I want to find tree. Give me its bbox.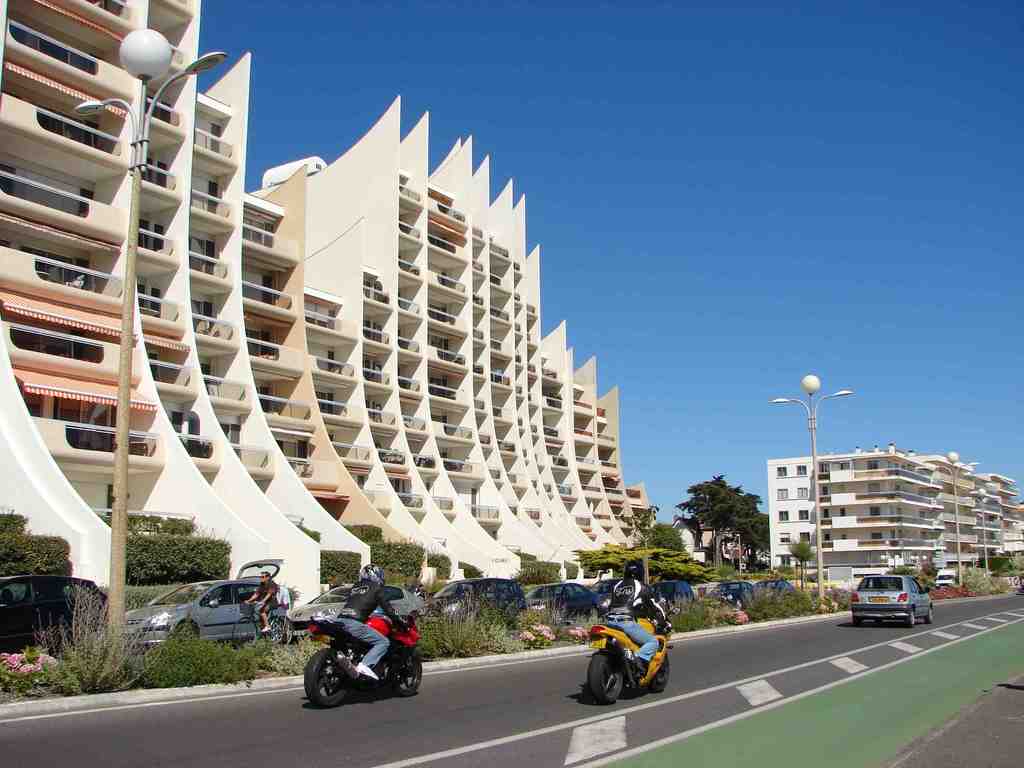
select_region(673, 481, 778, 566).
